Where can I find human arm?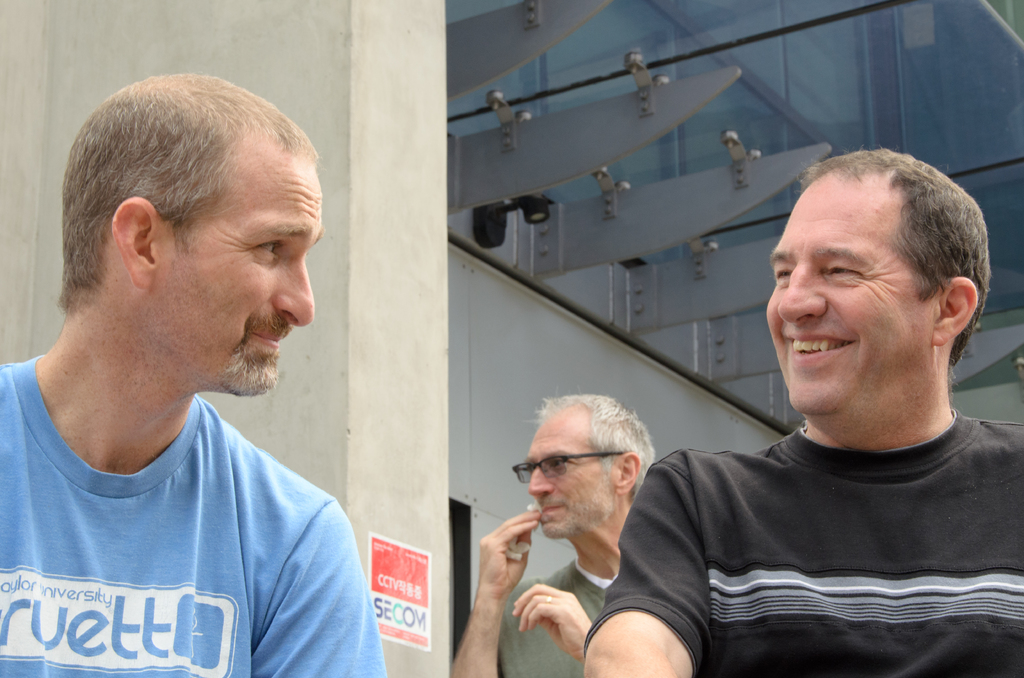
You can find it at x1=584 y1=453 x2=719 y2=677.
